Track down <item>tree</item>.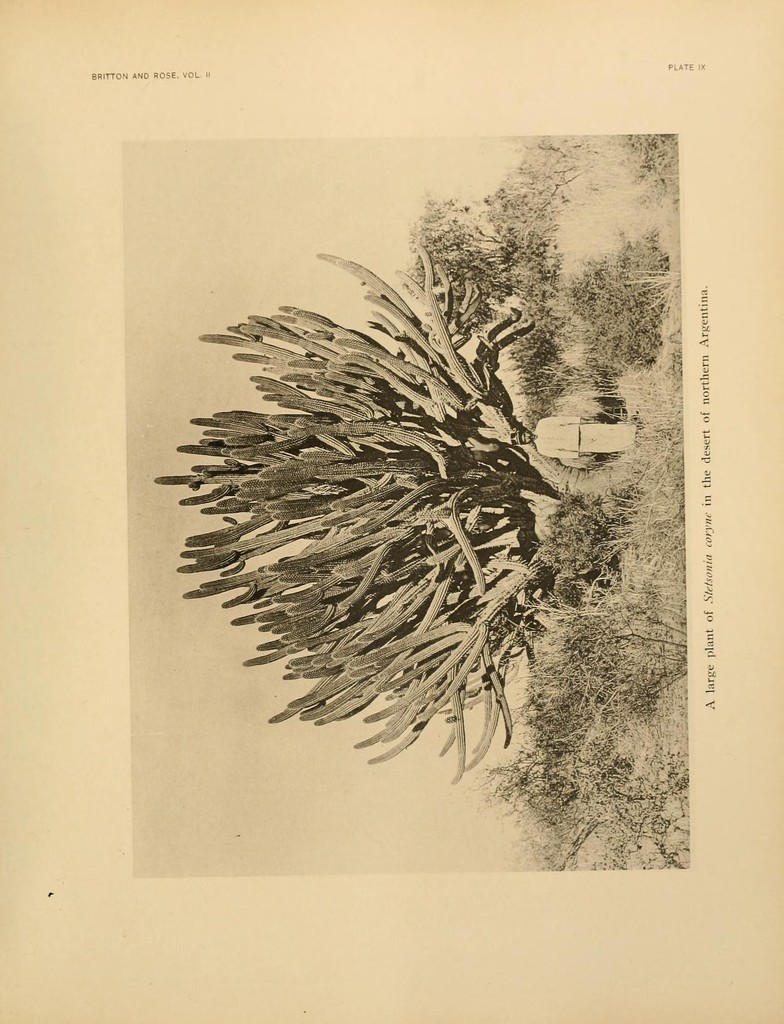
Tracked to rect(171, 224, 640, 792).
